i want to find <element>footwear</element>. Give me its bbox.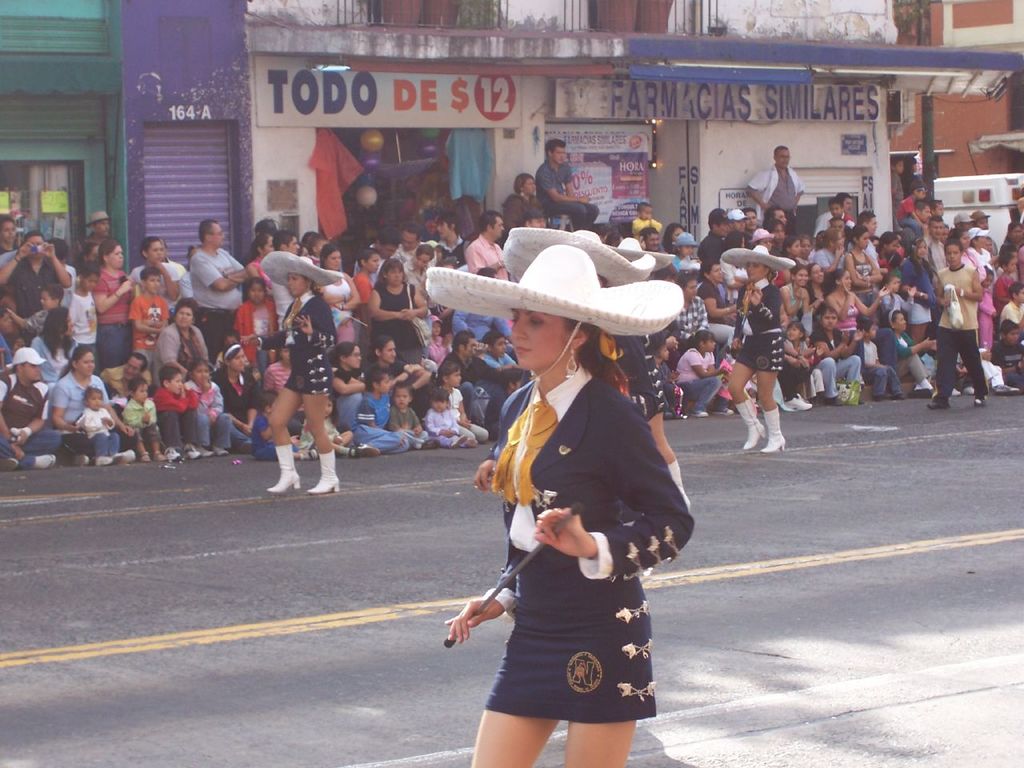
region(94, 450, 106, 464).
